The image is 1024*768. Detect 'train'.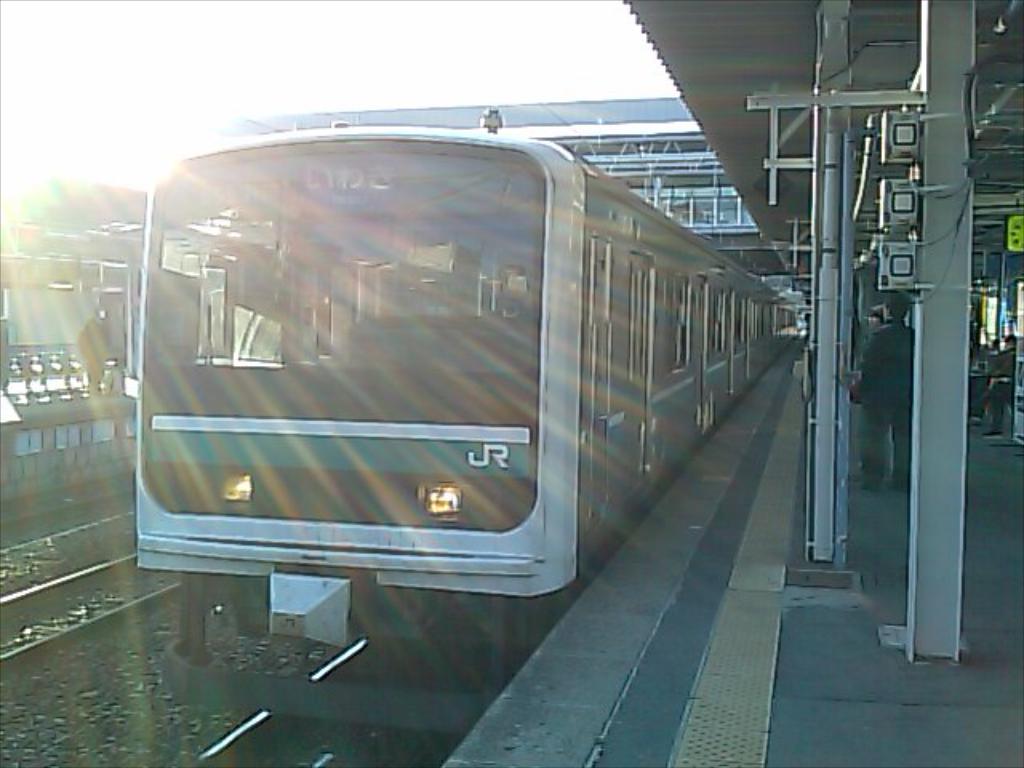
Detection: <bbox>136, 123, 802, 738</bbox>.
